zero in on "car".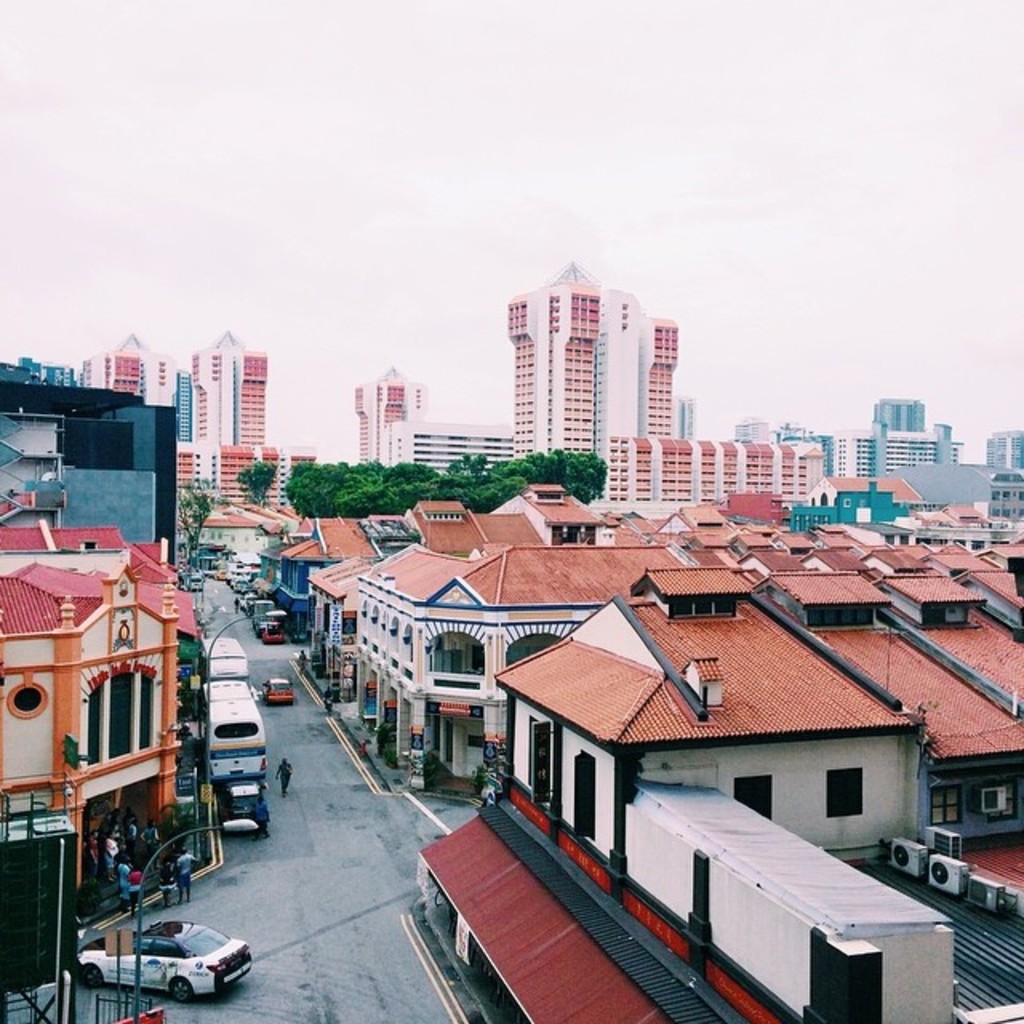
Zeroed in: [x1=187, y1=574, x2=200, y2=586].
